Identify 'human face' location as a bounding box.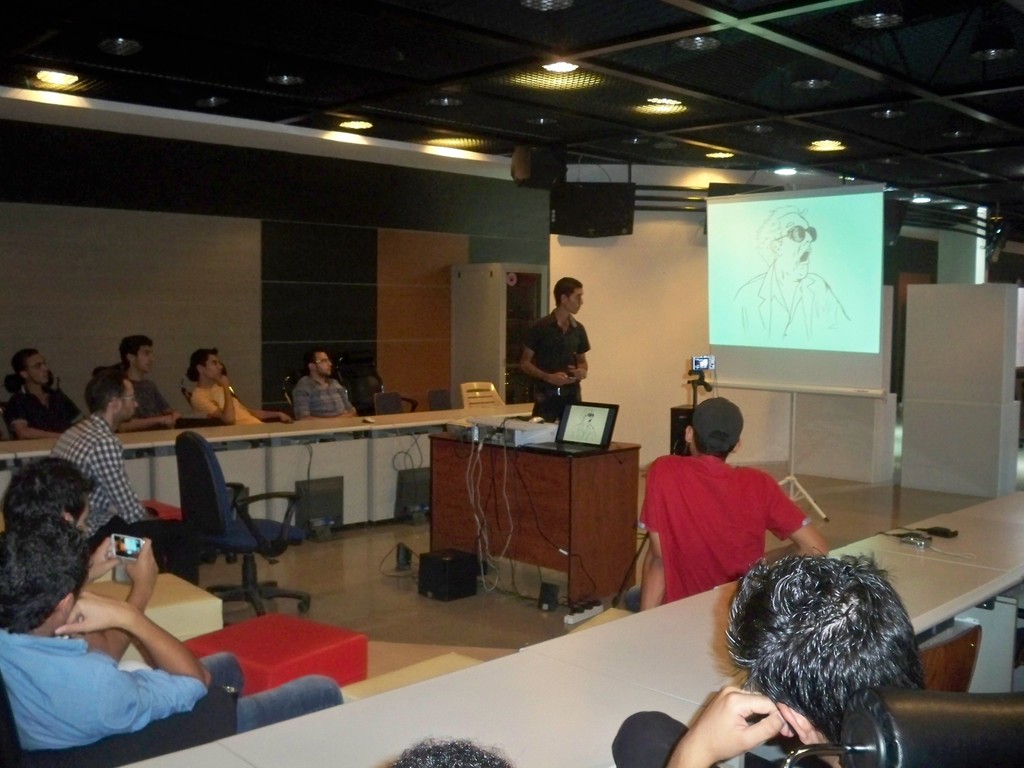
(x1=122, y1=379, x2=138, y2=420).
